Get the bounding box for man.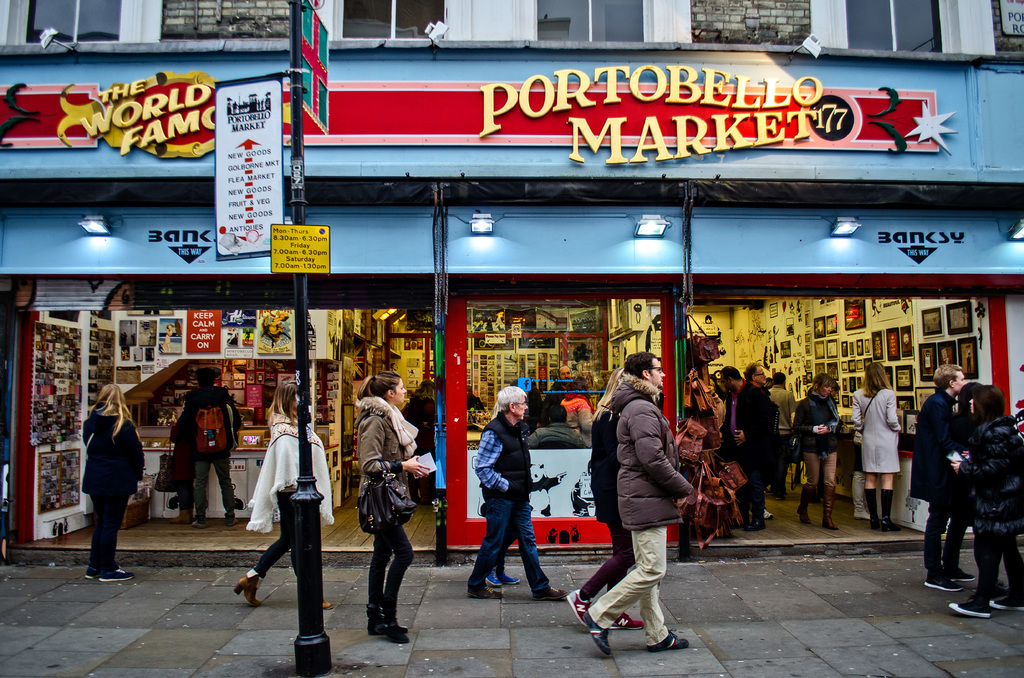
BBox(546, 363, 577, 408).
